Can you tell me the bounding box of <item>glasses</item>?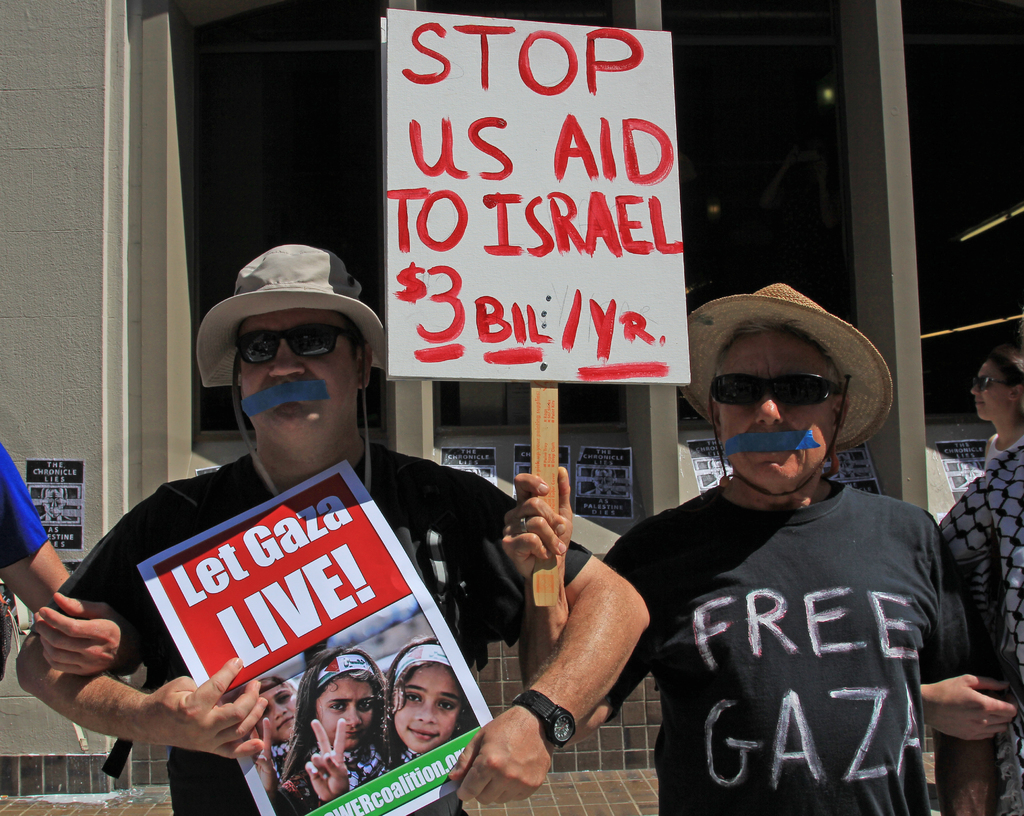
l=966, t=372, r=1023, b=392.
